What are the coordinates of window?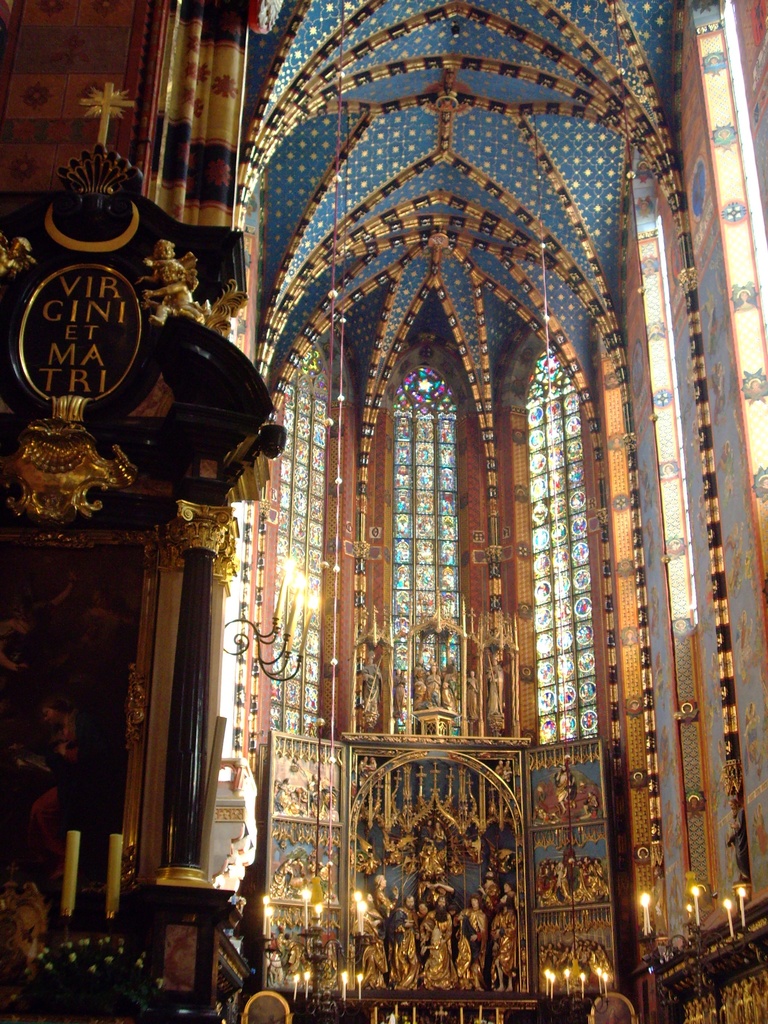
box(522, 345, 596, 742).
